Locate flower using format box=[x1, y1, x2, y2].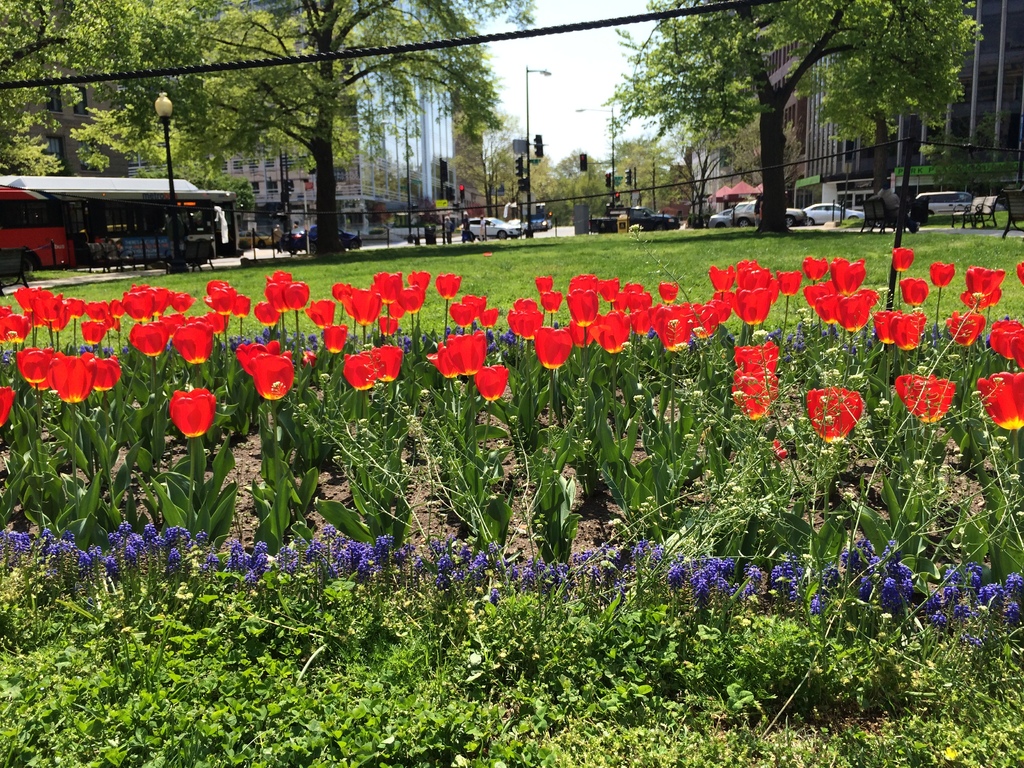
box=[595, 310, 628, 352].
